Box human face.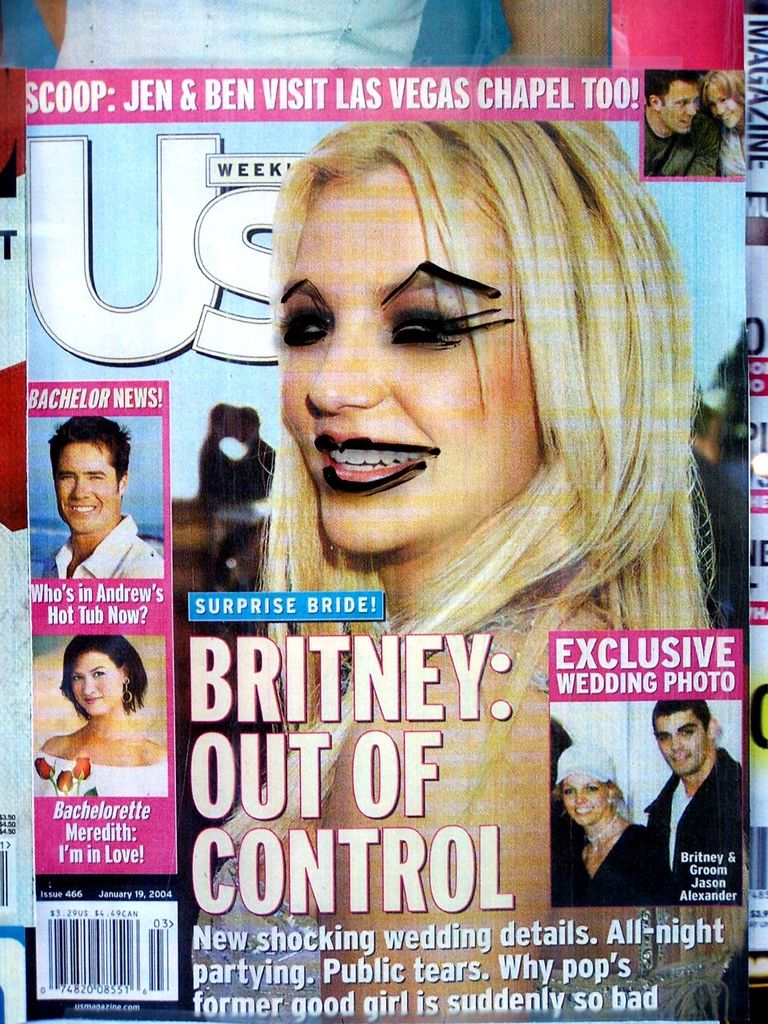
bbox=[662, 75, 697, 137].
